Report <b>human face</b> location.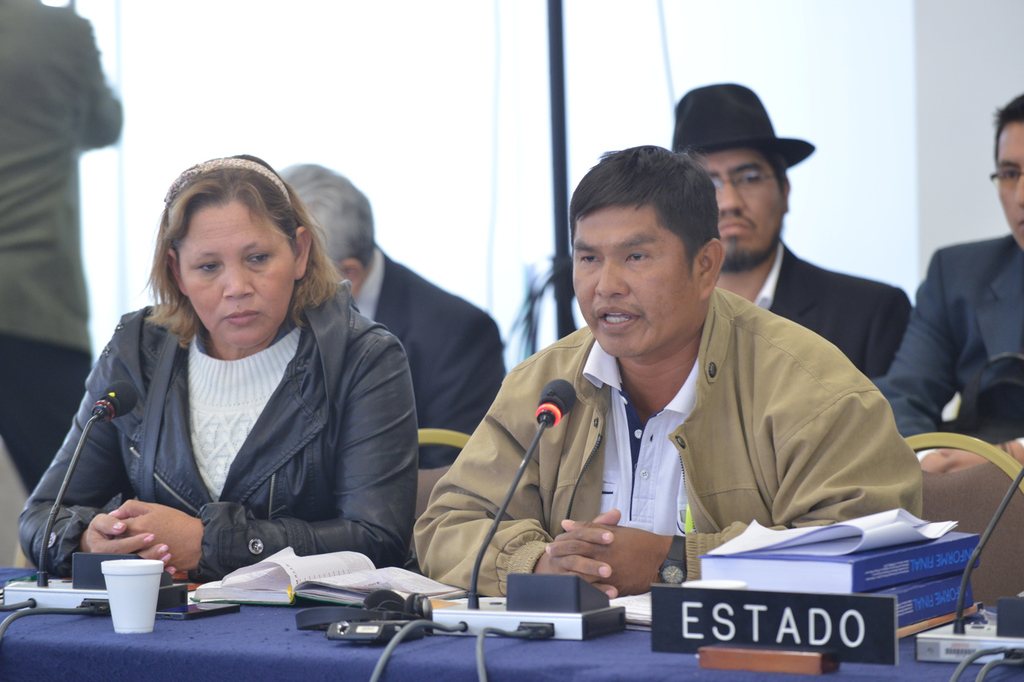
Report: crop(705, 148, 780, 270).
